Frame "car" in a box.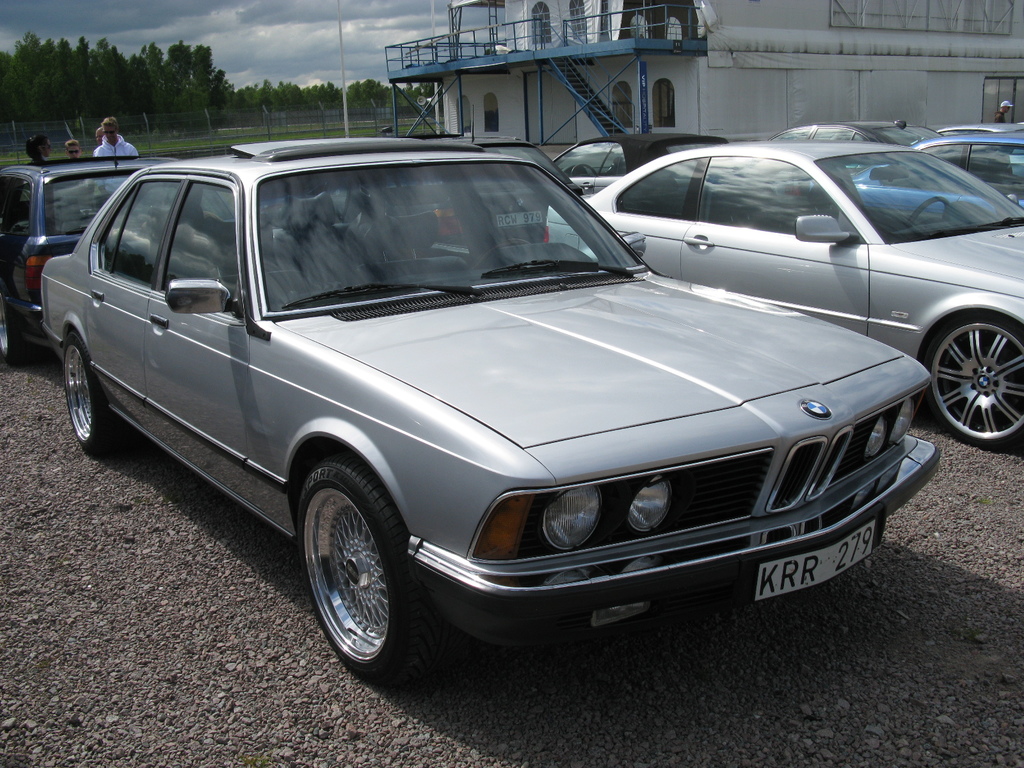
l=541, t=141, r=1023, b=449.
